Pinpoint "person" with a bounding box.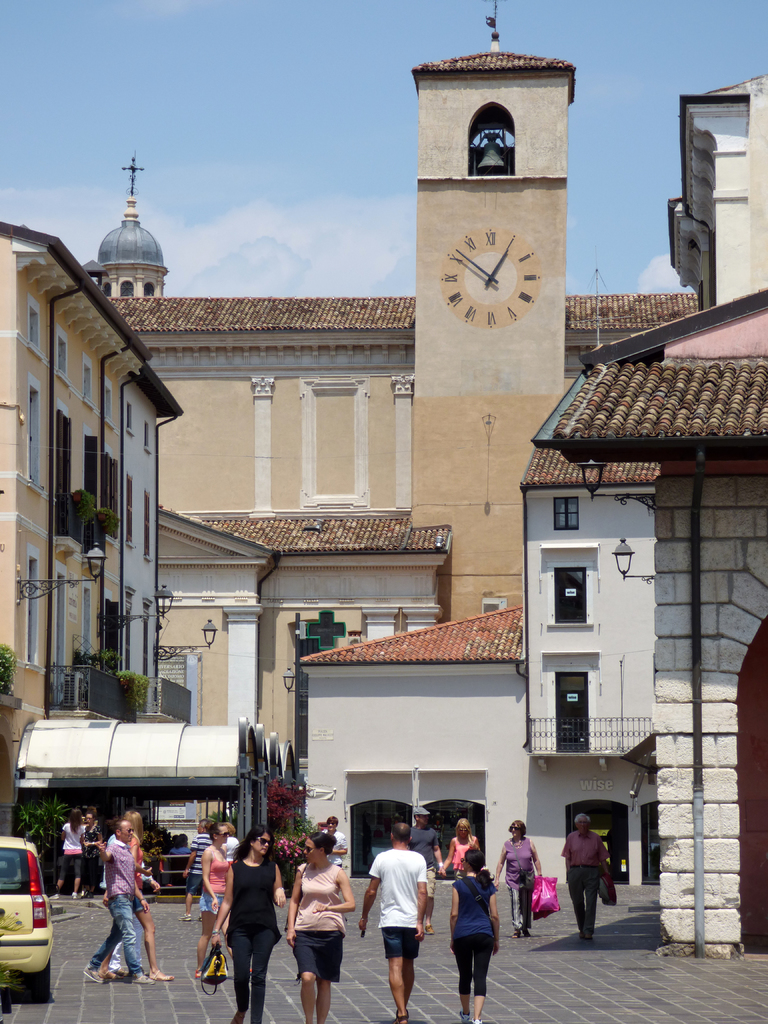
left=449, top=845, right=499, bottom=1023.
